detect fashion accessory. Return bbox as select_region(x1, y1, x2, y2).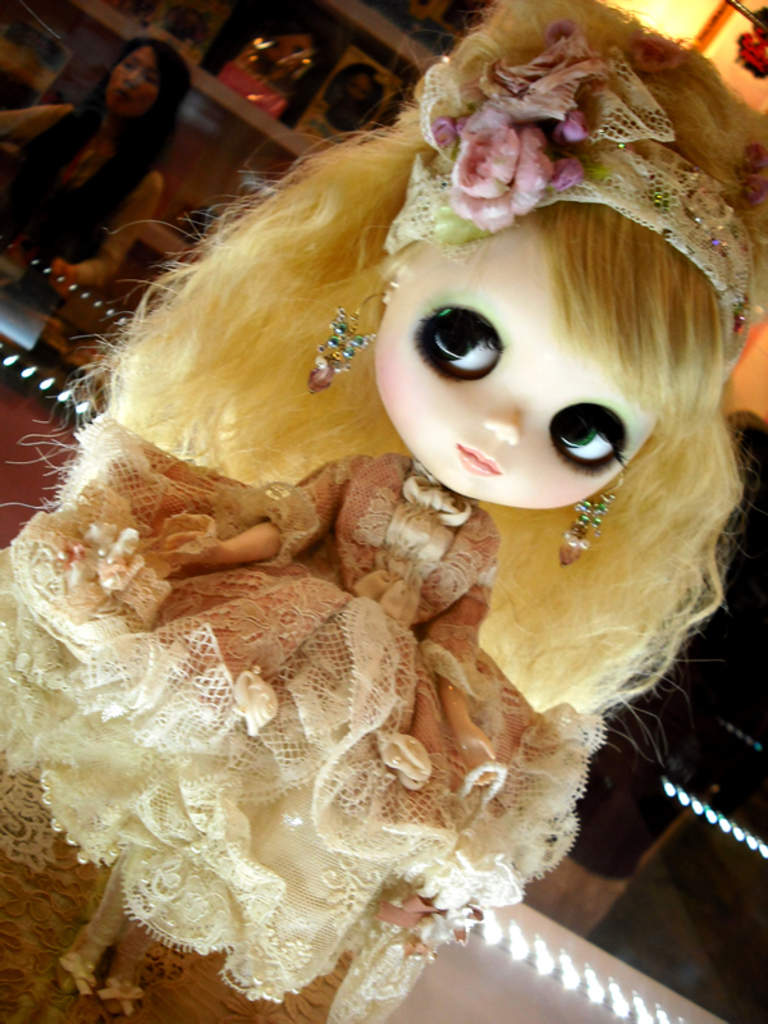
select_region(307, 289, 380, 397).
